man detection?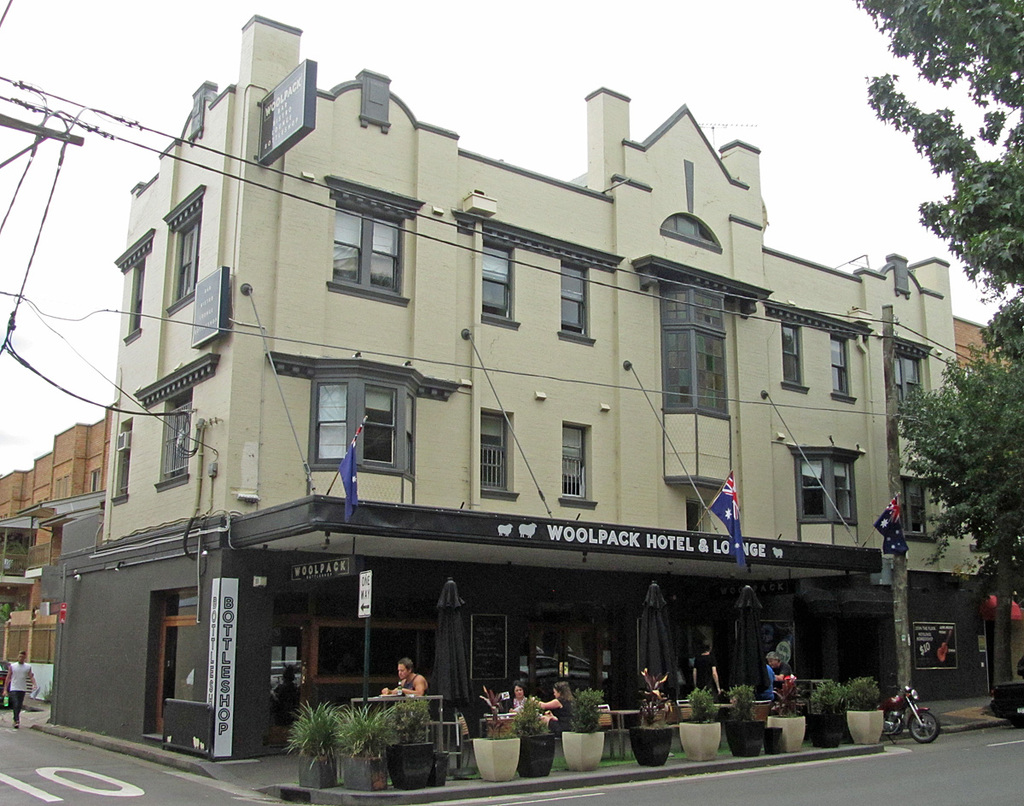
rect(2, 649, 34, 729)
